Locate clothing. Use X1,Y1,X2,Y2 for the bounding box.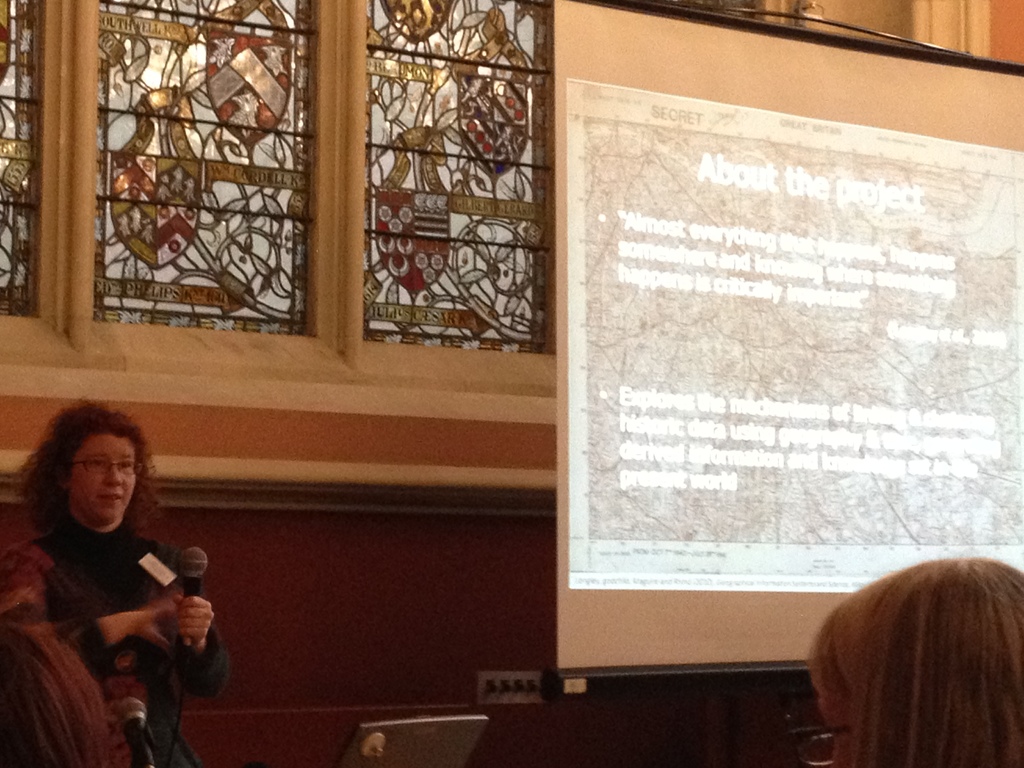
24,470,216,744.
